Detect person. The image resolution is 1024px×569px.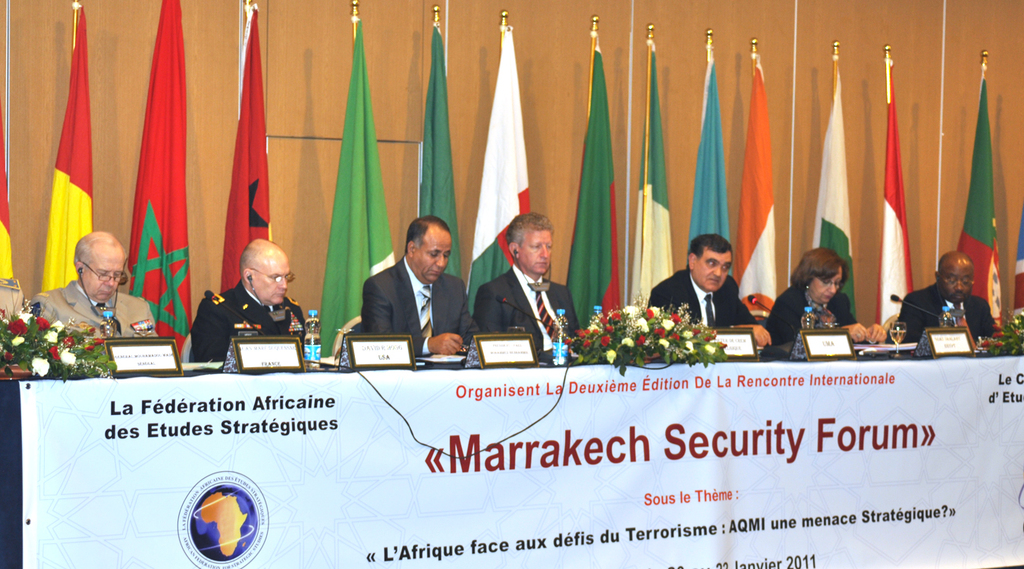
(472, 212, 586, 362).
